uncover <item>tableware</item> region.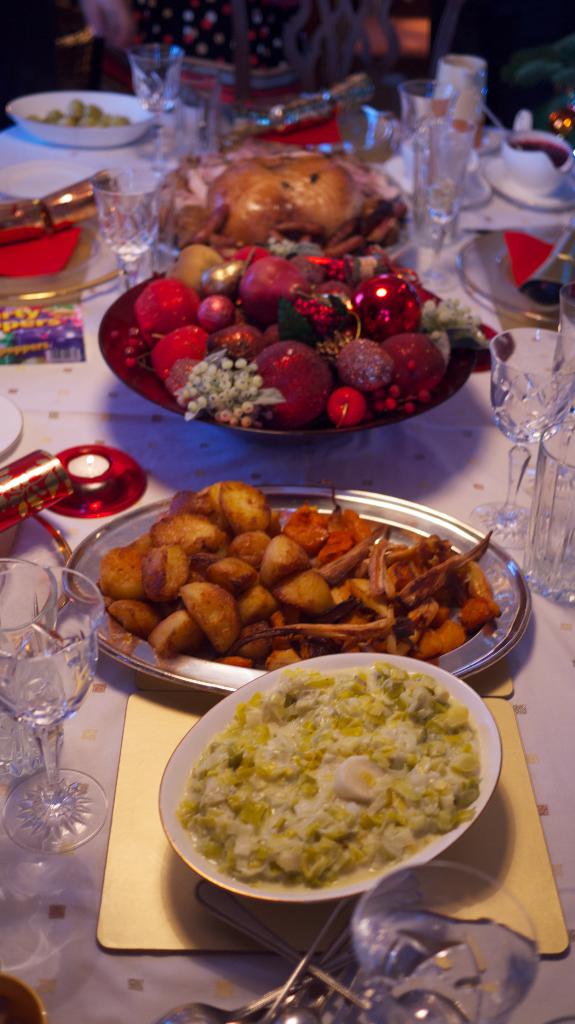
Uncovered: 157,650,503,902.
